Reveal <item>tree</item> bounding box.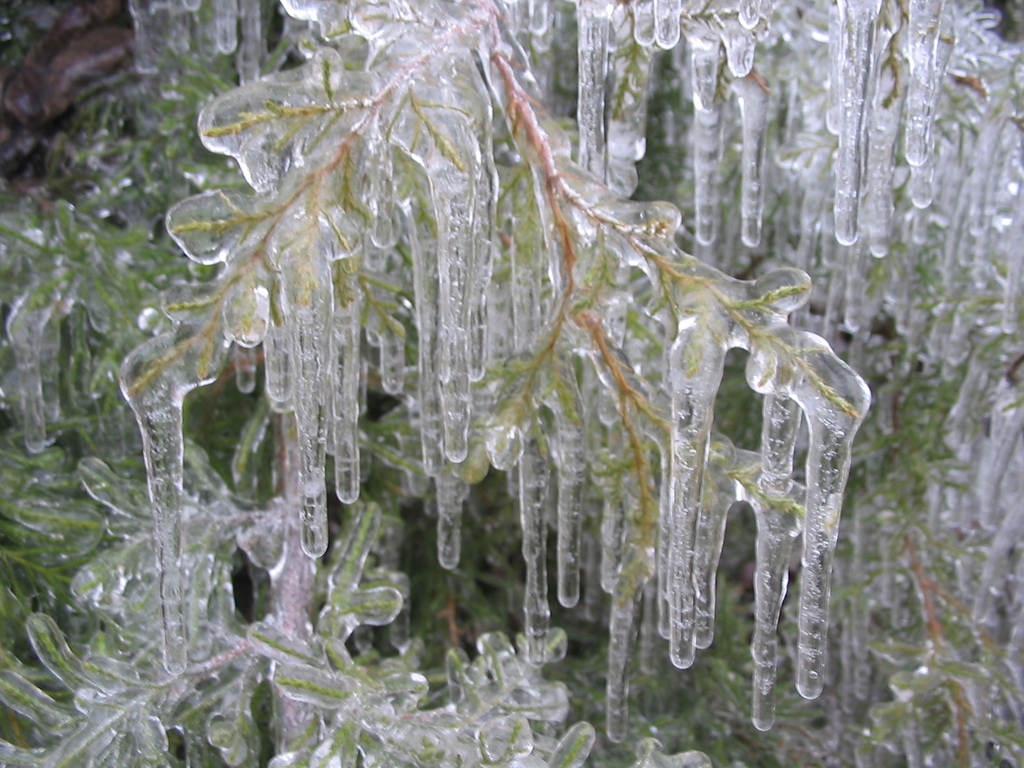
Revealed: <region>0, 0, 1023, 760</region>.
